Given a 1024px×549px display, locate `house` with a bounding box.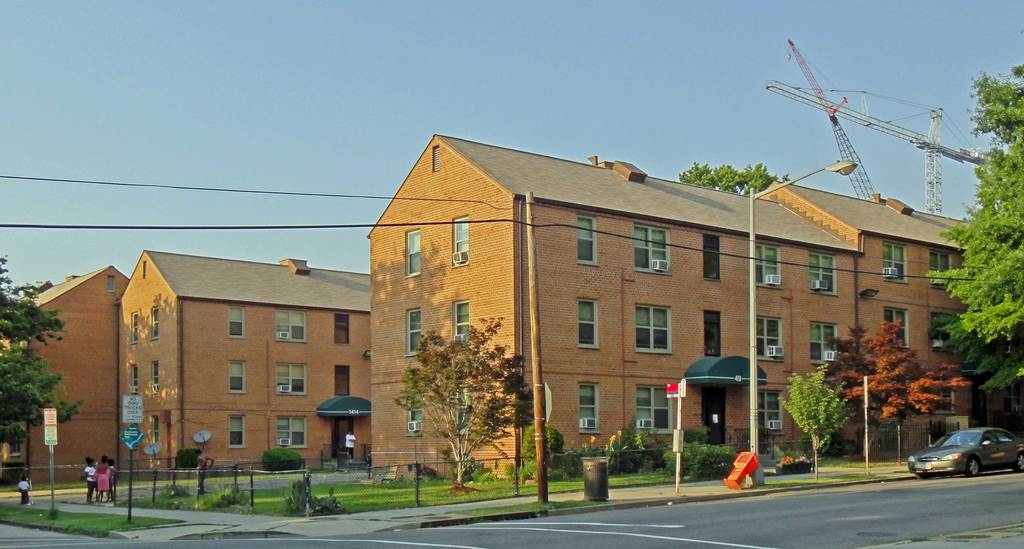
Located: crop(0, 259, 125, 483).
